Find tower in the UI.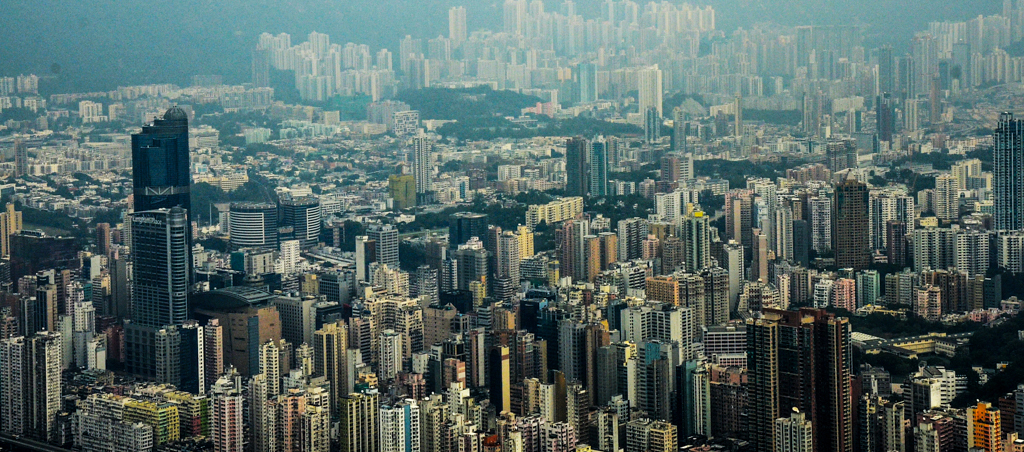
UI element at 660, 152, 685, 181.
